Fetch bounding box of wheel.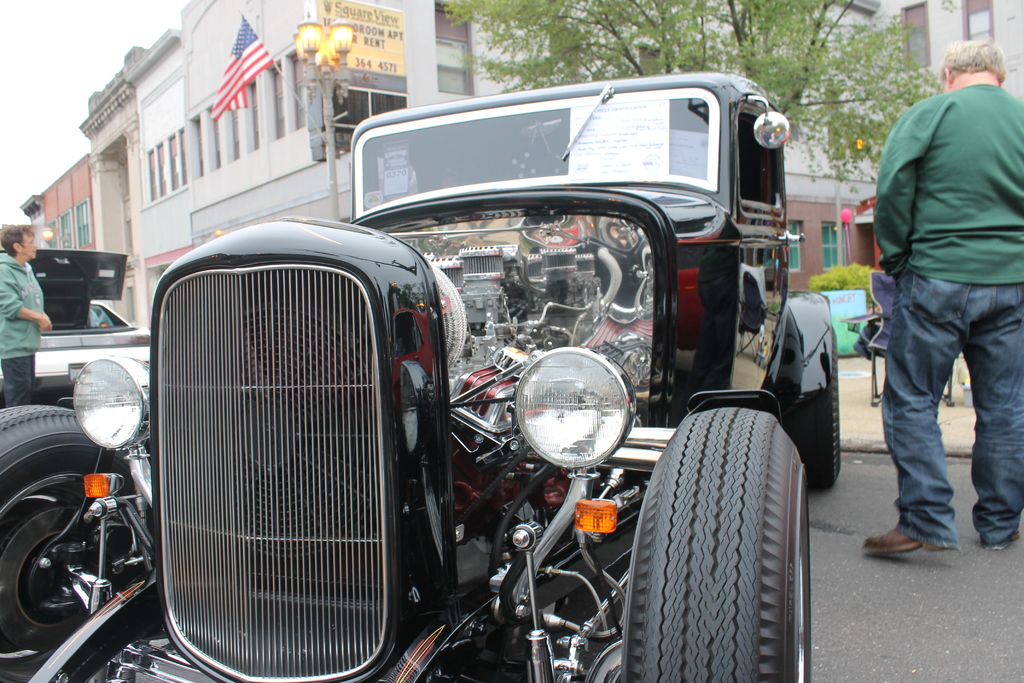
Bbox: <bbox>625, 411, 811, 682</bbox>.
